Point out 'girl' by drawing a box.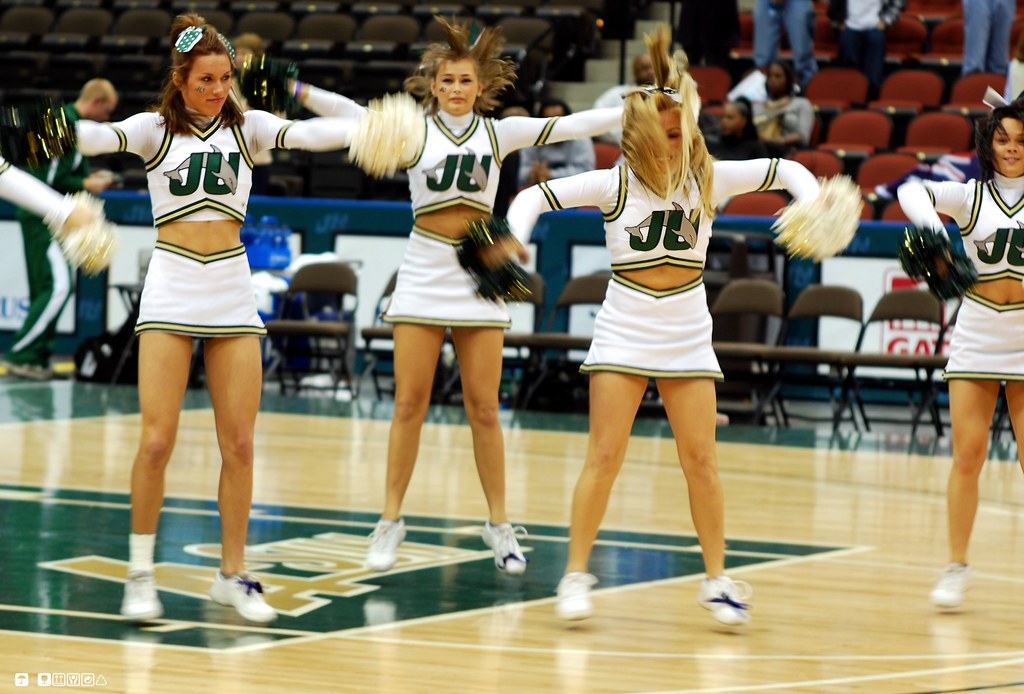
bbox(890, 57, 1023, 606).
